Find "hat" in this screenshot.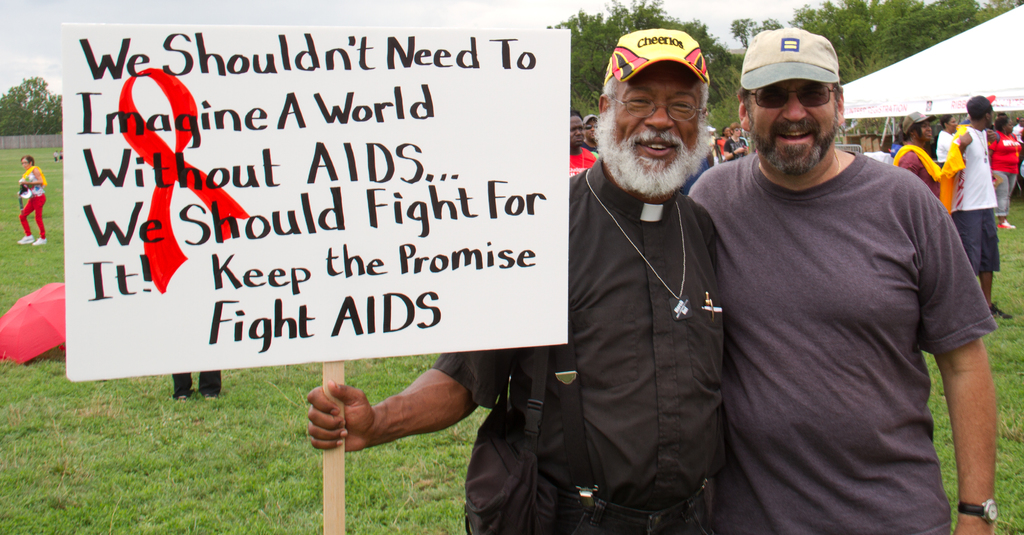
The bounding box for "hat" is {"x1": 602, "y1": 29, "x2": 707, "y2": 86}.
